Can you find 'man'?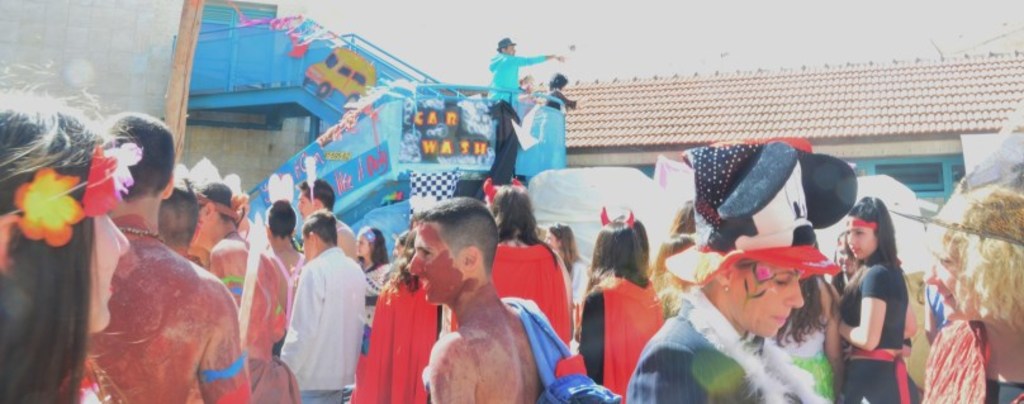
Yes, bounding box: bbox=[294, 175, 359, 262].
